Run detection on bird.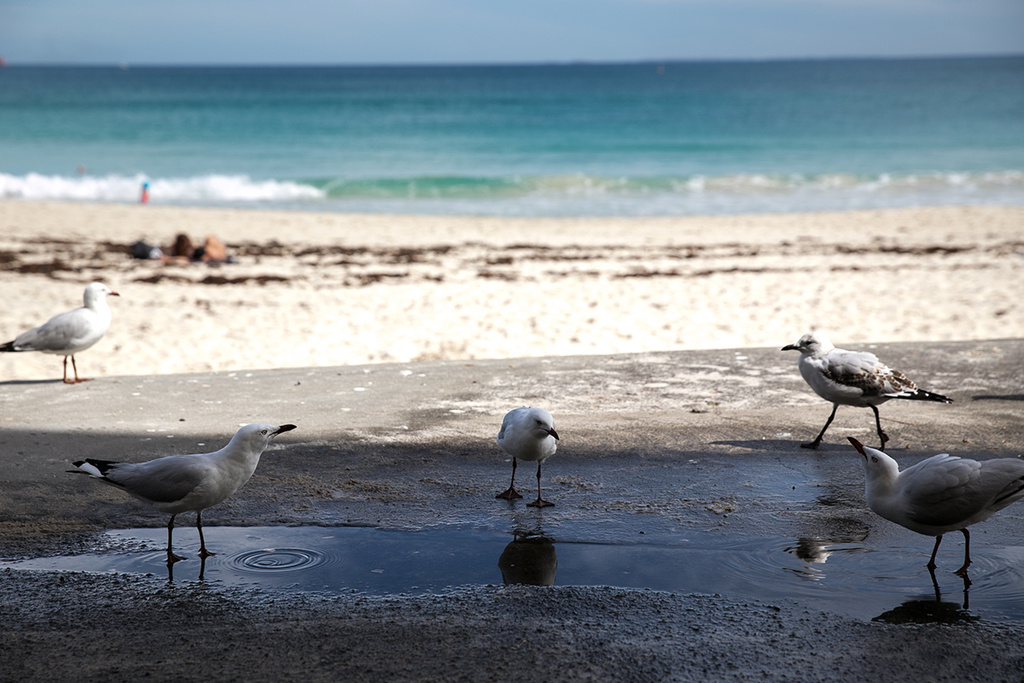
Result: left=840, top=436, right=1023, bottom=575.
